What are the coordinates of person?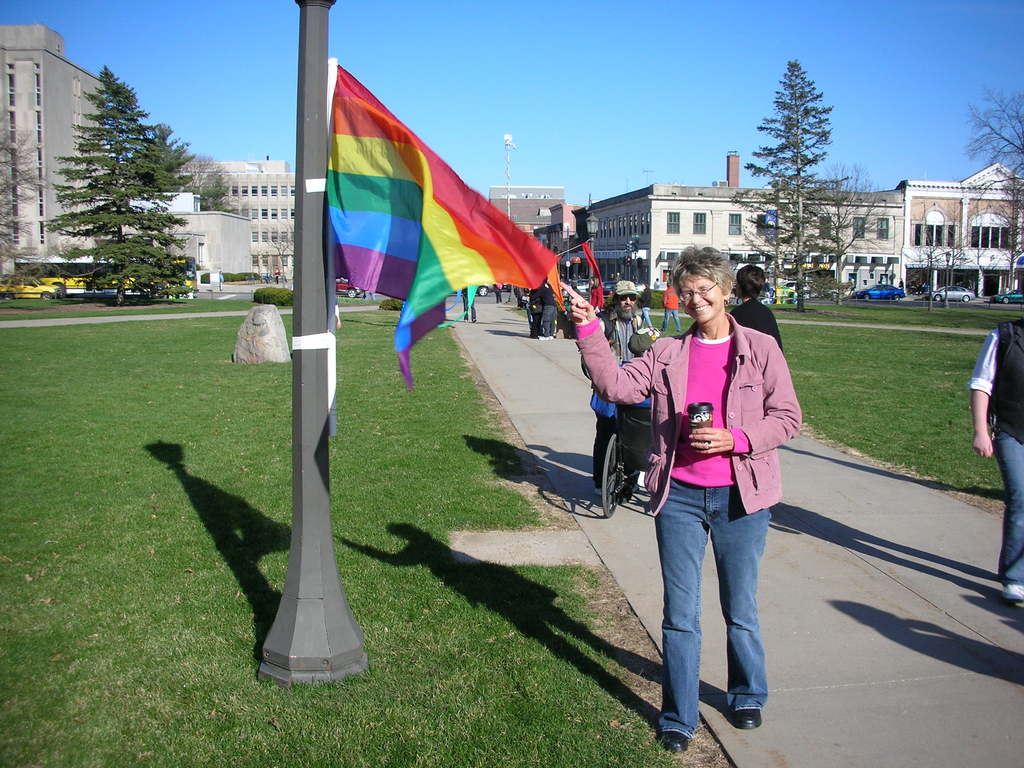
select_region(642, 287, 653, 331).
